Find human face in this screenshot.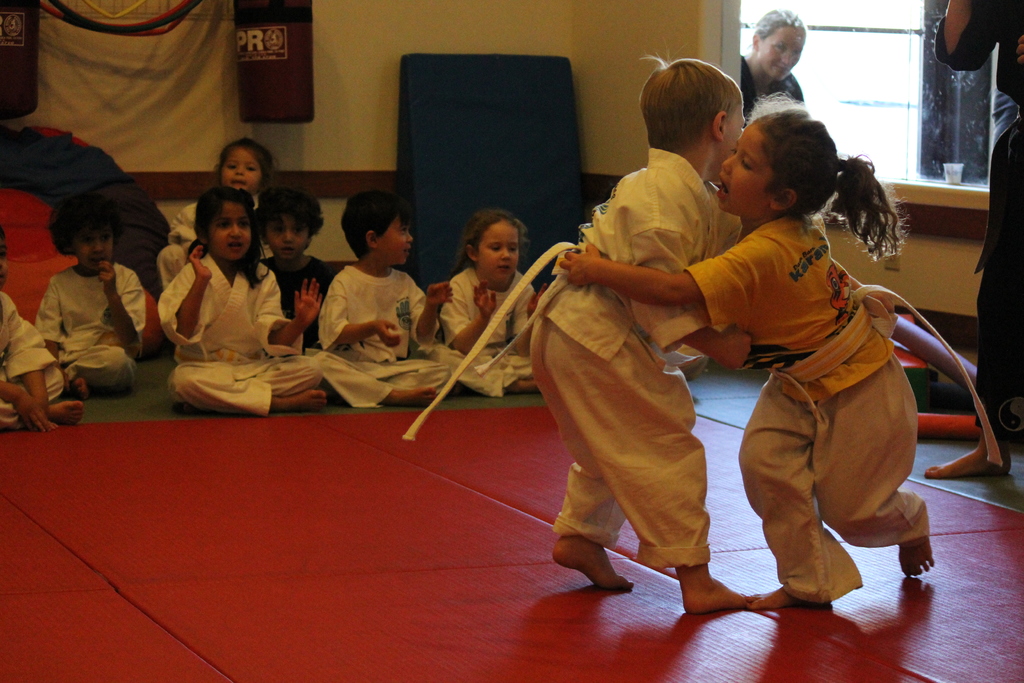
The bounding box for human face is locate(72, 231, 115, 273).
